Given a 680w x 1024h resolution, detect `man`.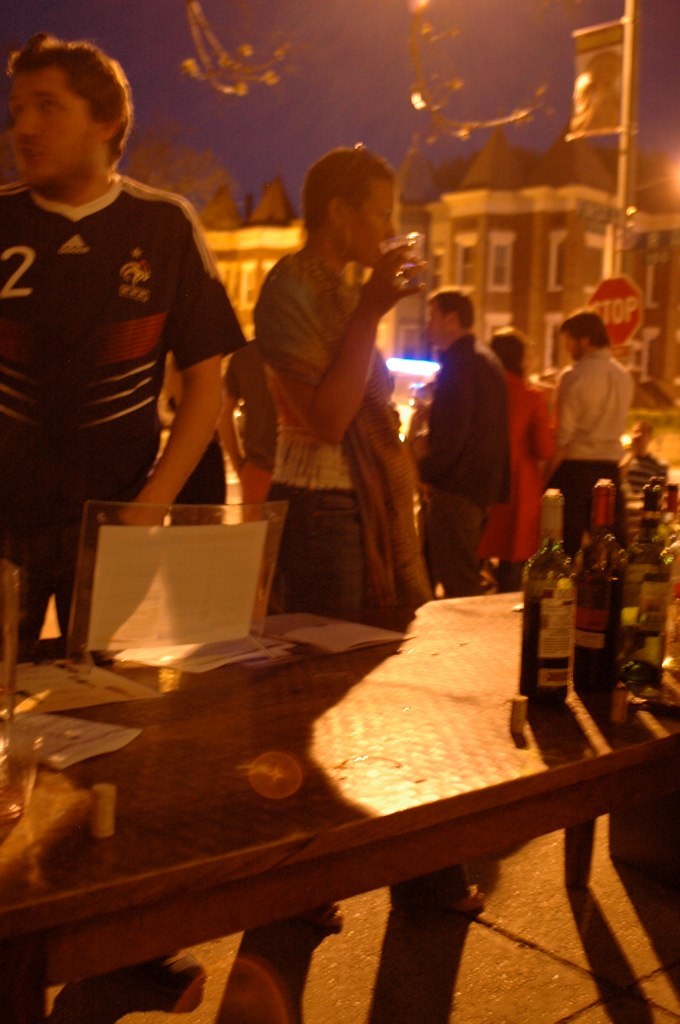
[x1=416, y1=286, x2=510, y2=598].
